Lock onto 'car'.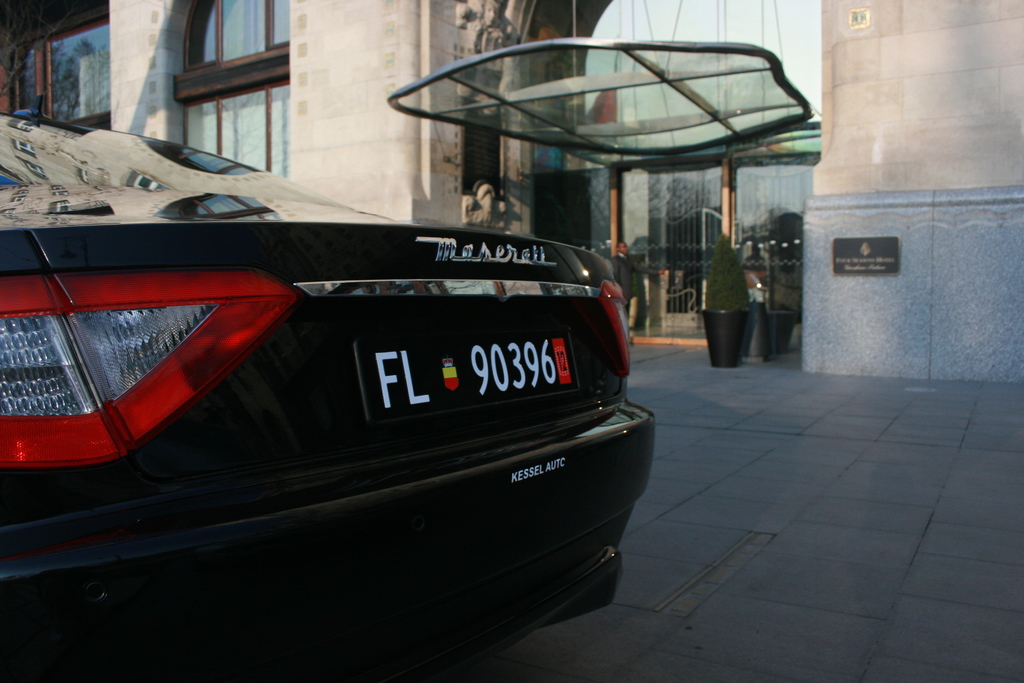
Locked: <region>5, 147, 637, 676</region>.
